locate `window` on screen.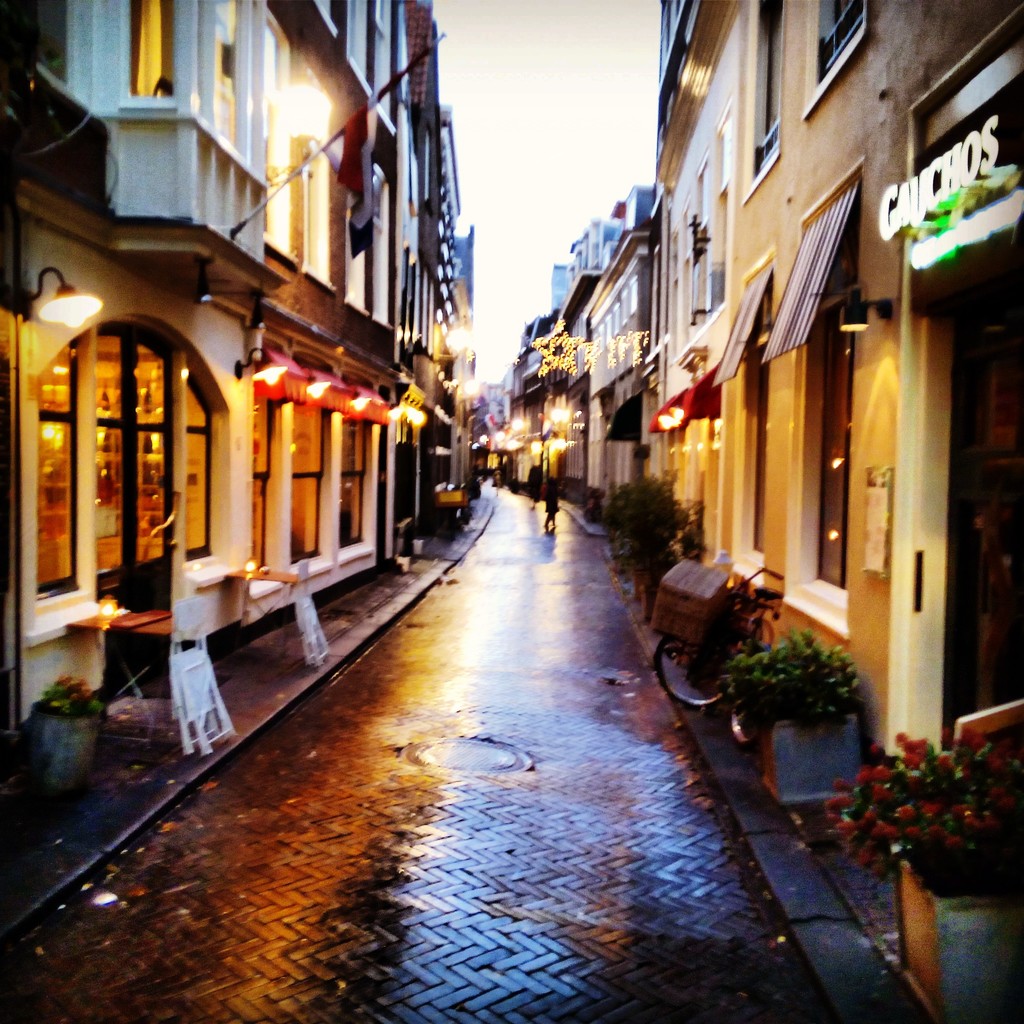
On screen at pyautogui.locateOnScreen(710, 136, 737, 312).
